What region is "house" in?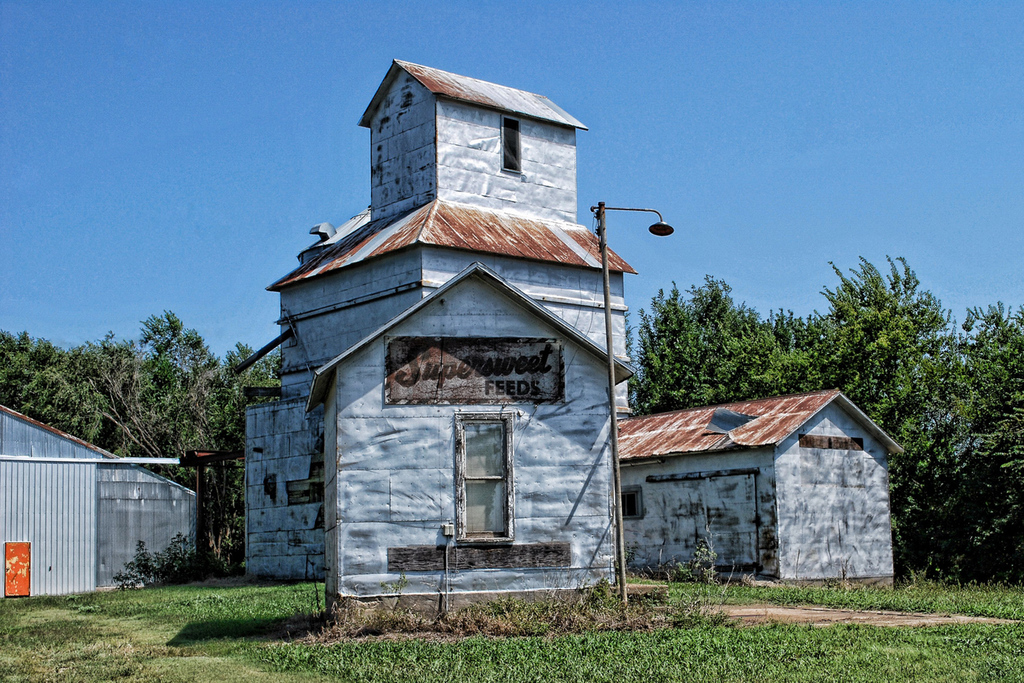
bbox(302, 259, 634, 617).
